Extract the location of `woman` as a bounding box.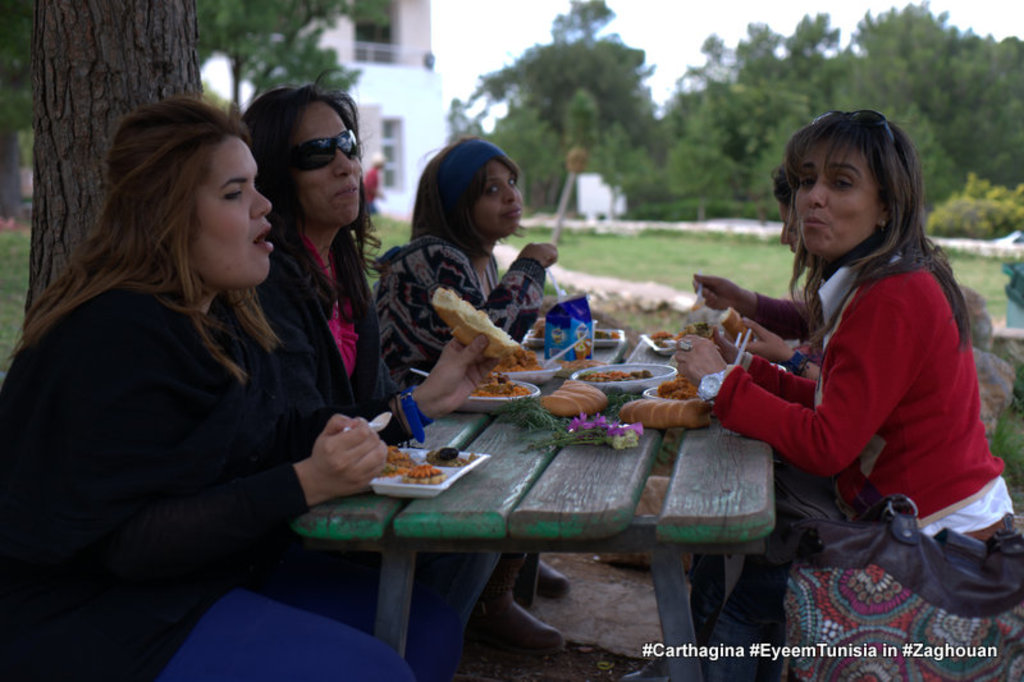
BBox(703, 82, 997, 617).
